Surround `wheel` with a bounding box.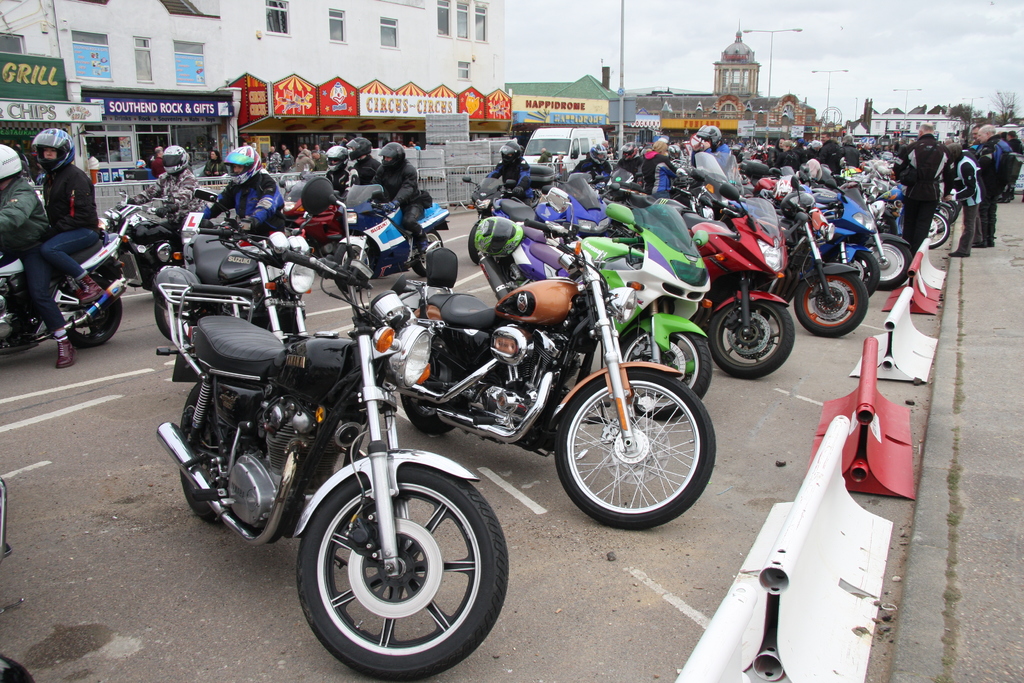
bbox=(297, 467, 504, 682).
